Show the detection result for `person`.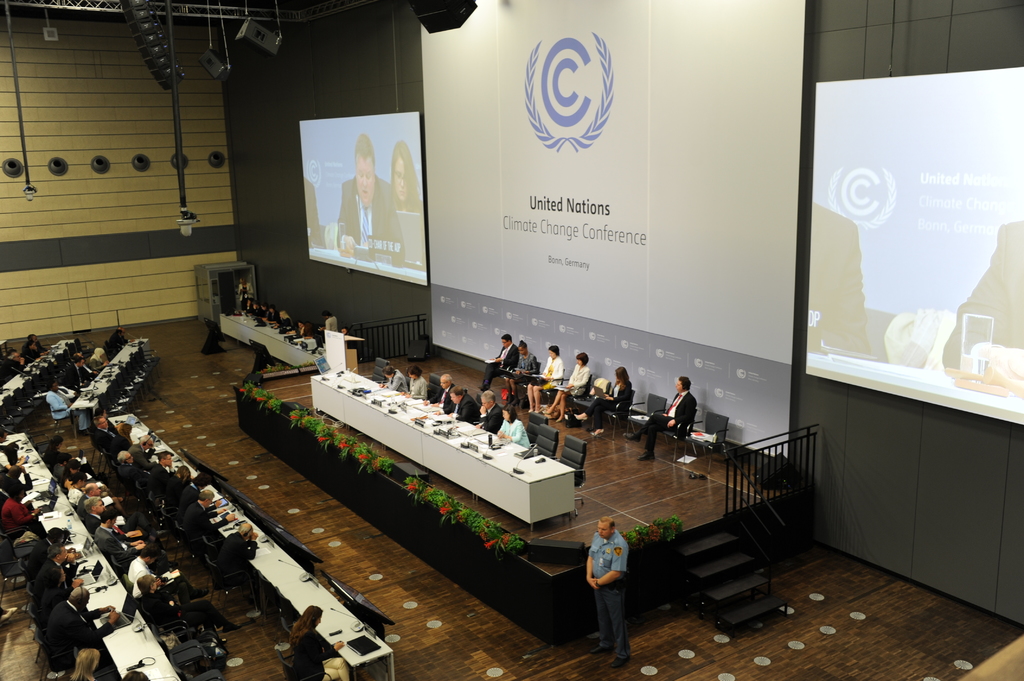
[x1=502, y1=340, x2=538, y2=395].
